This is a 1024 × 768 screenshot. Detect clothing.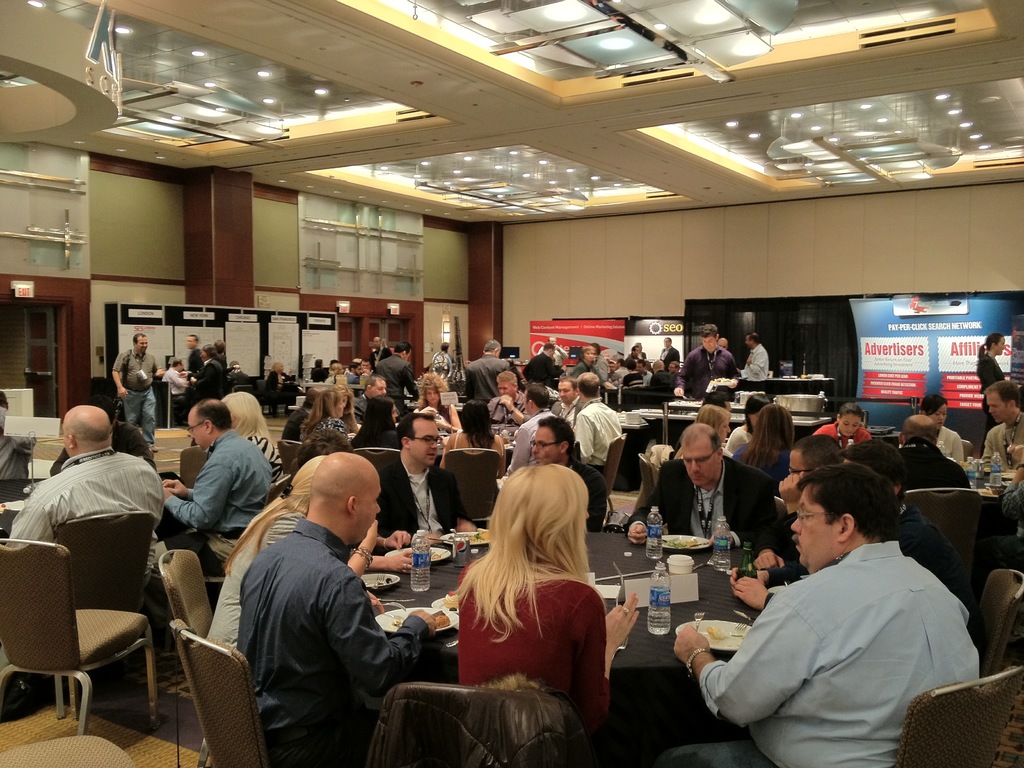
344 422 410 451.
